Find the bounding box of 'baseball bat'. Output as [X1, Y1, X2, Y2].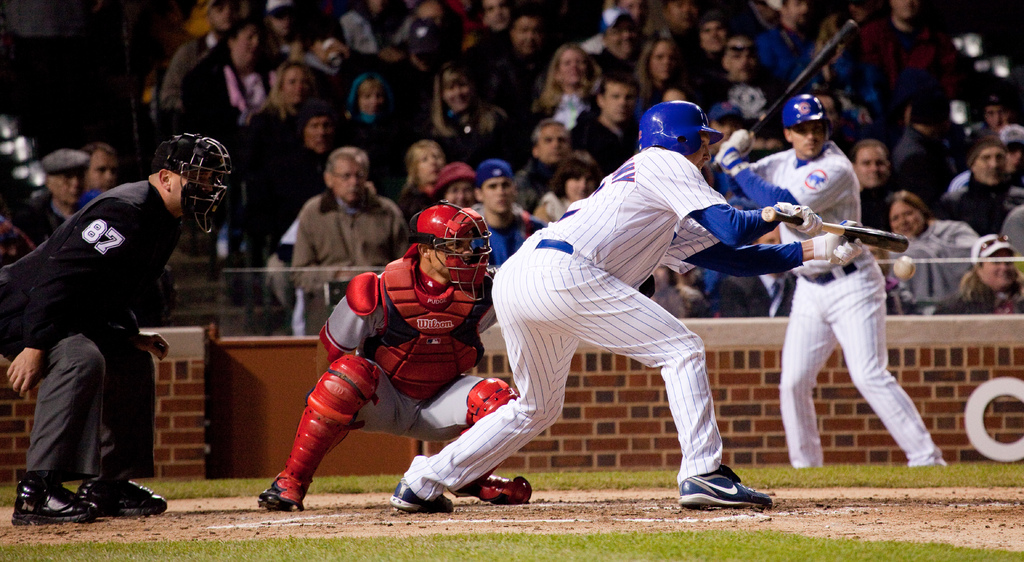
[760, 203, 911, 254].
